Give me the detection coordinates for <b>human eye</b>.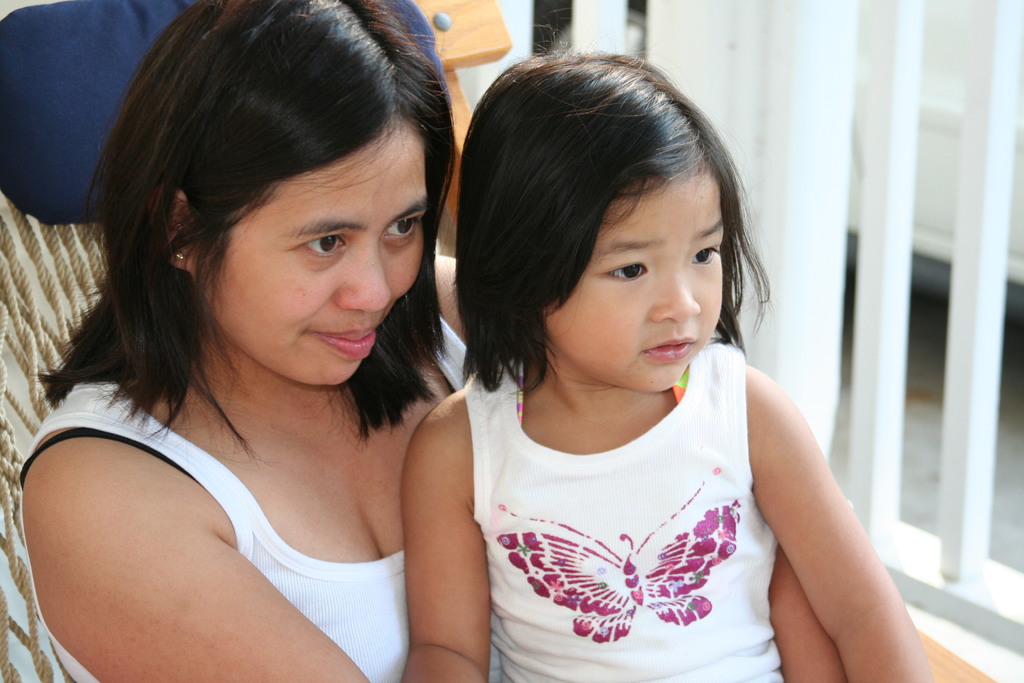
[691,241,721,265].
